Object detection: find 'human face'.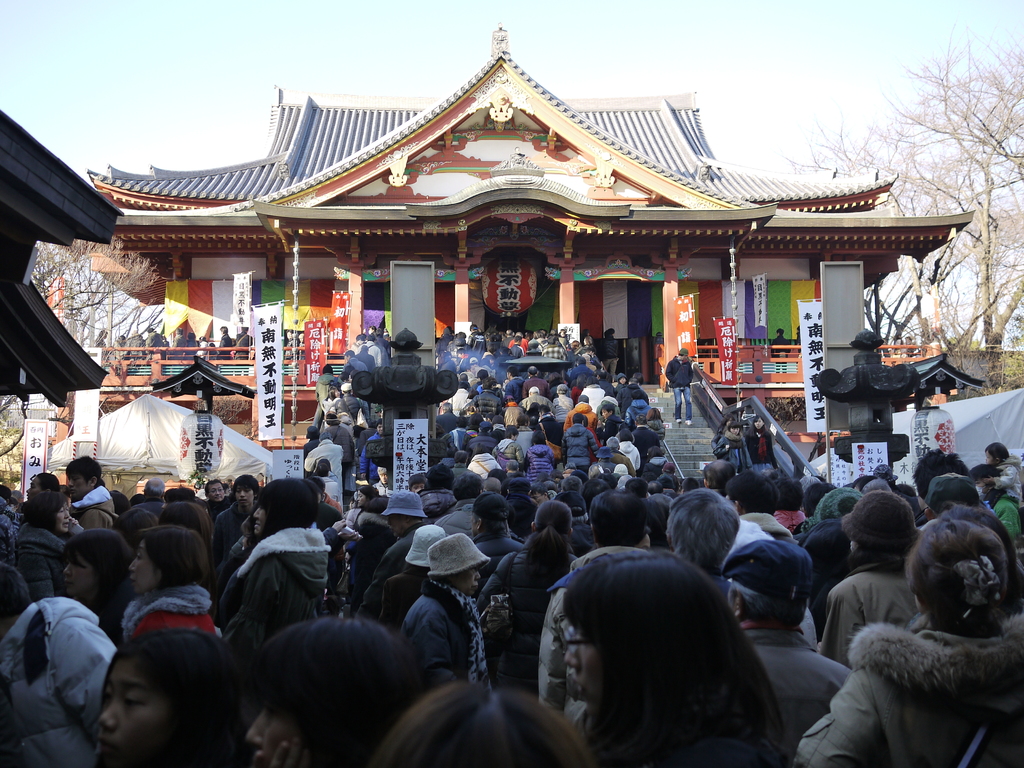
pyautogui.locateOnScreen(752, 415, 767, 431).
